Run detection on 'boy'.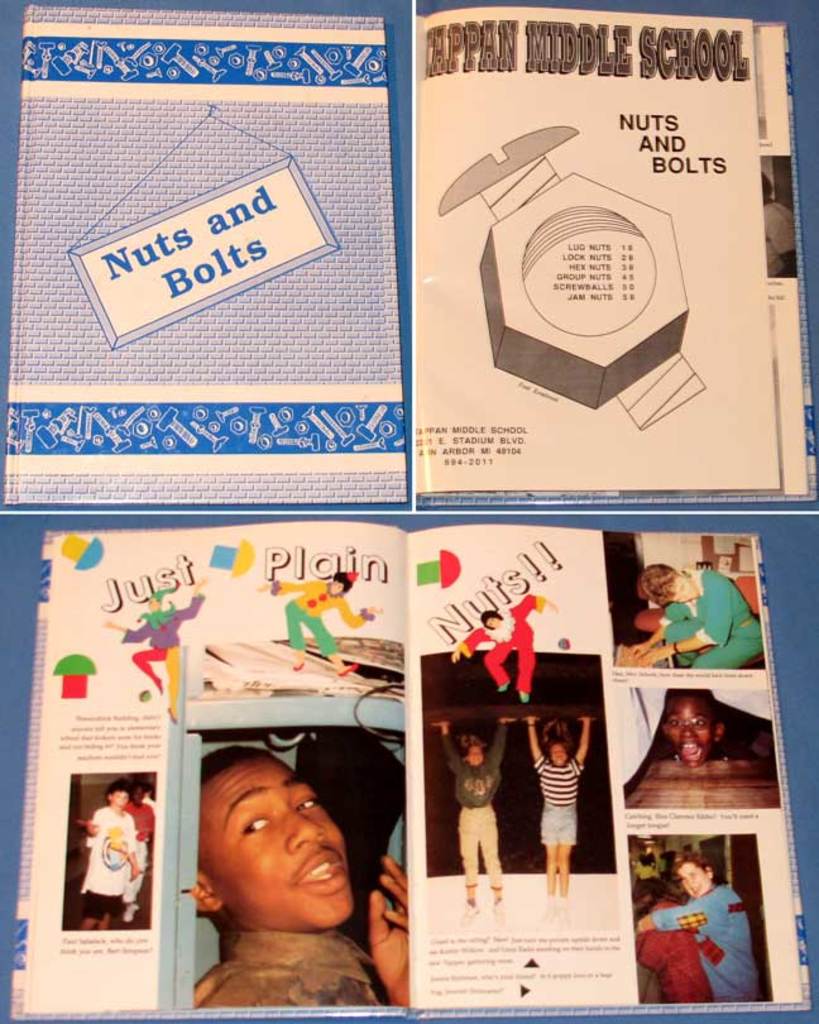
Result: BBox(527, 717, 599, 898).
